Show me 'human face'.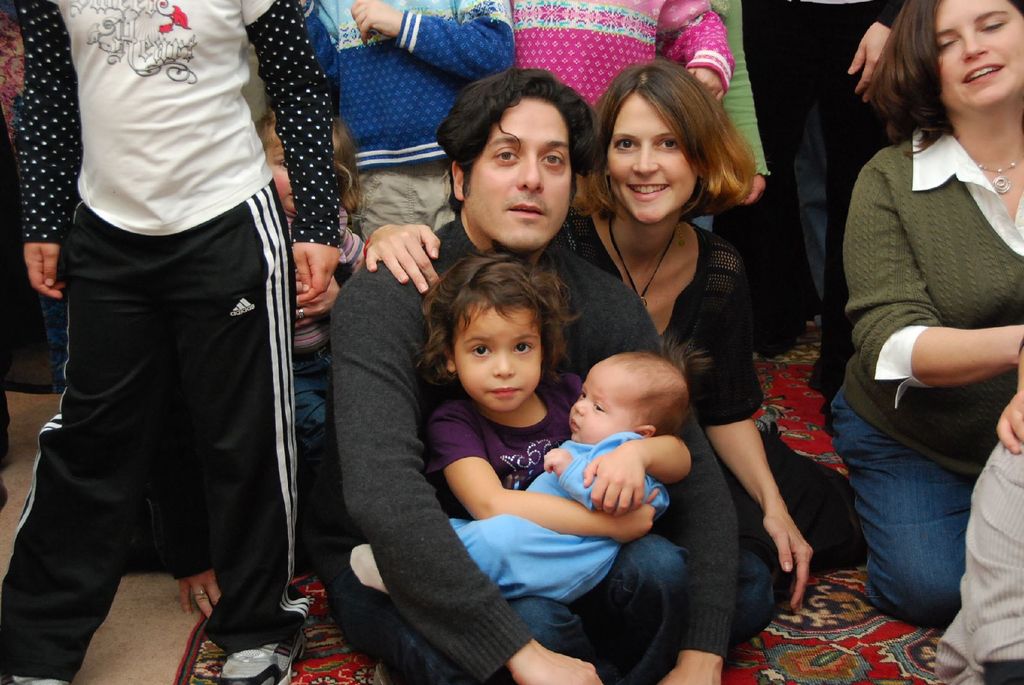
'human face' is here: BBox(934, 0, 1023, 112).
